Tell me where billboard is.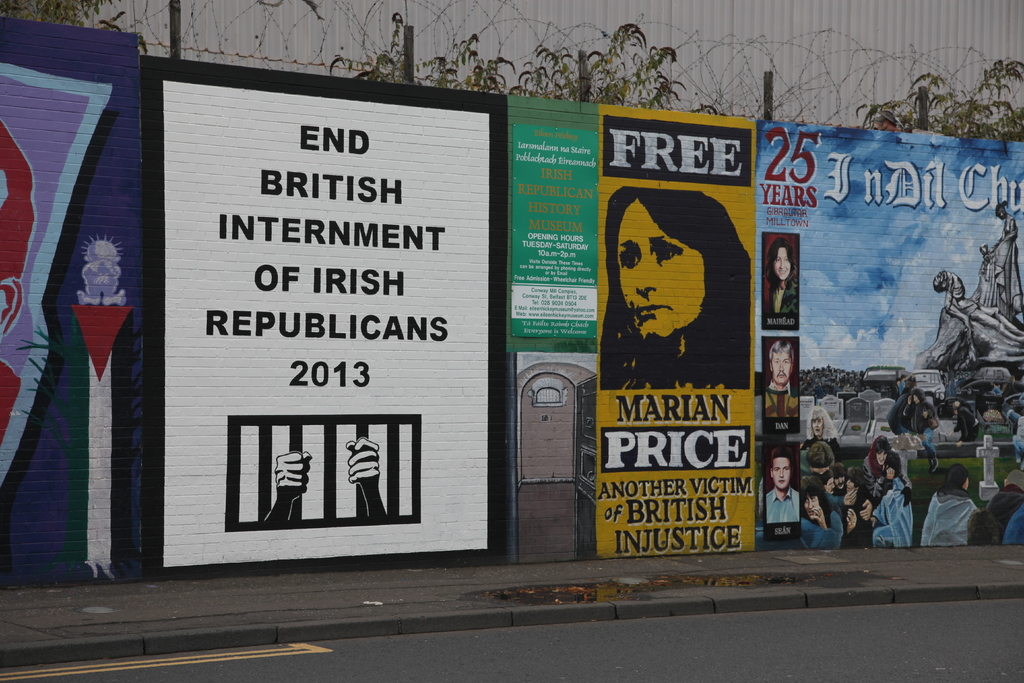
billboard is at bbox=(0, 15, 156, 579).
